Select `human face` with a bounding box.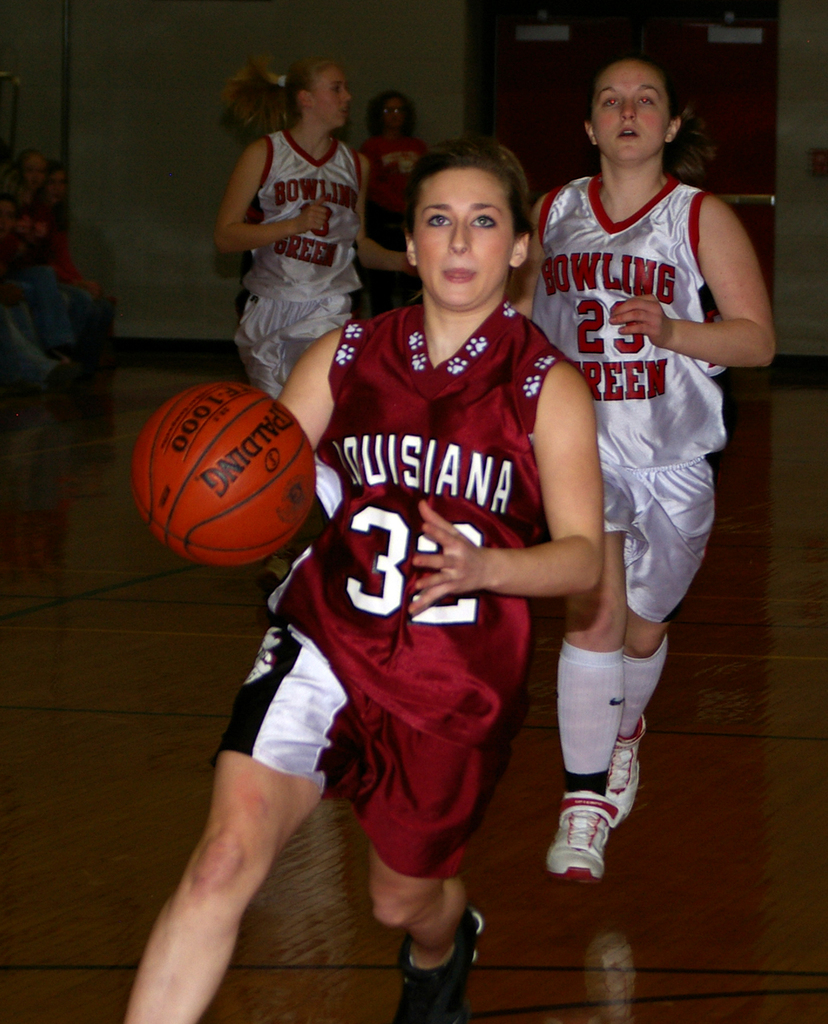
311:67:352:125.
